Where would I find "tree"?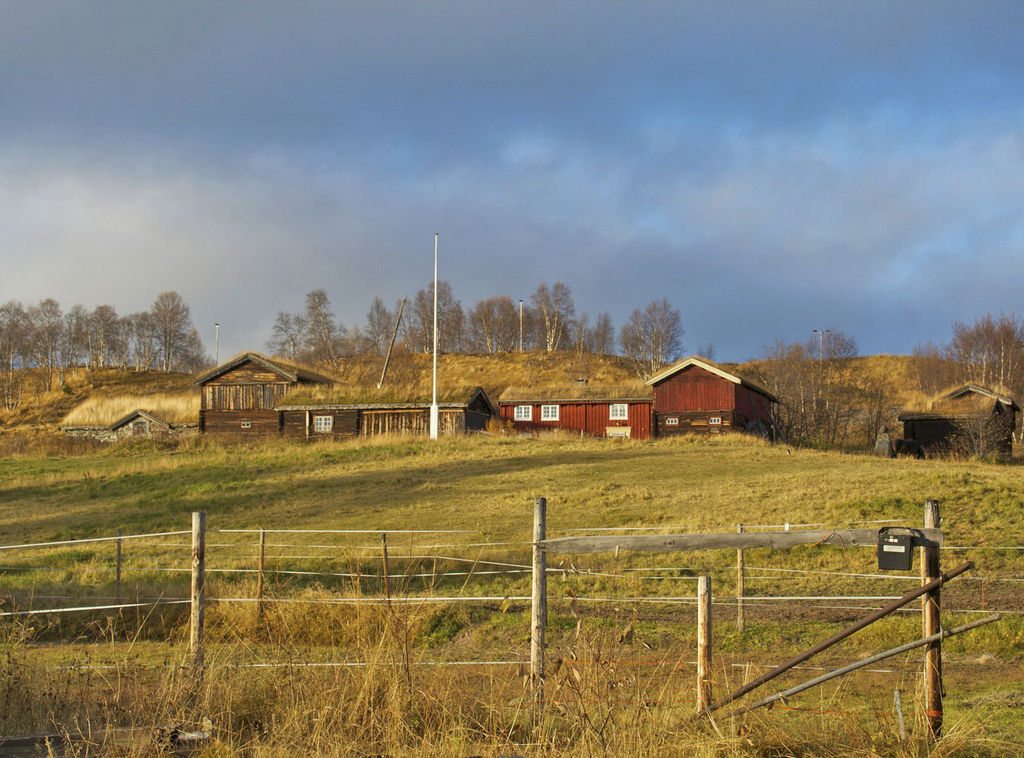
At box=[262, 303, 318, 374].
